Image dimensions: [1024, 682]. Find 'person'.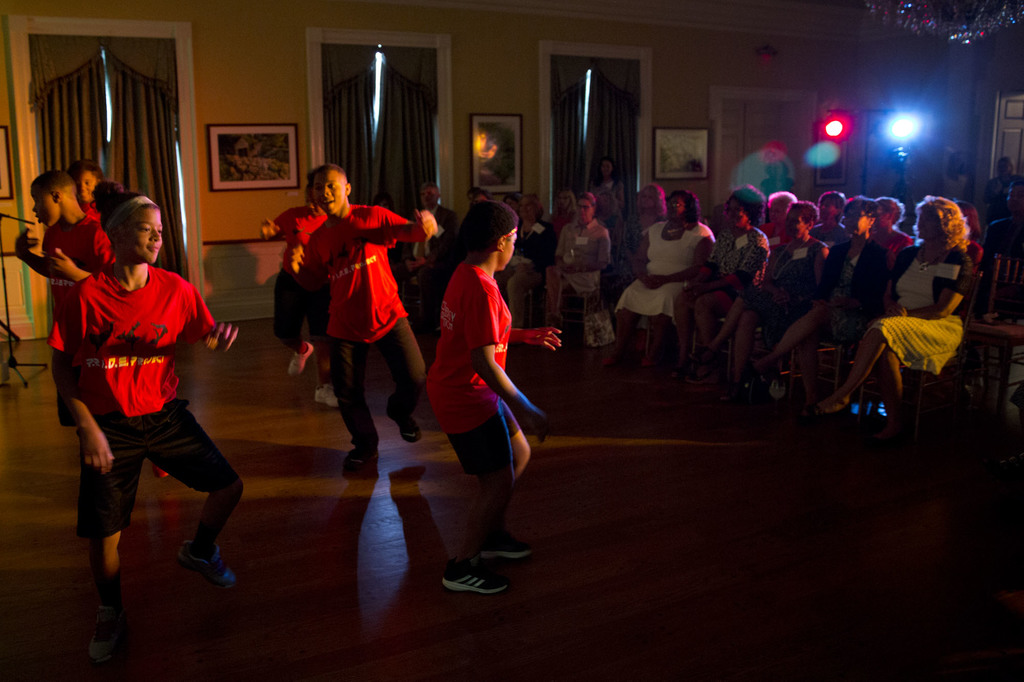
rect(282, 157, 440, 464).
